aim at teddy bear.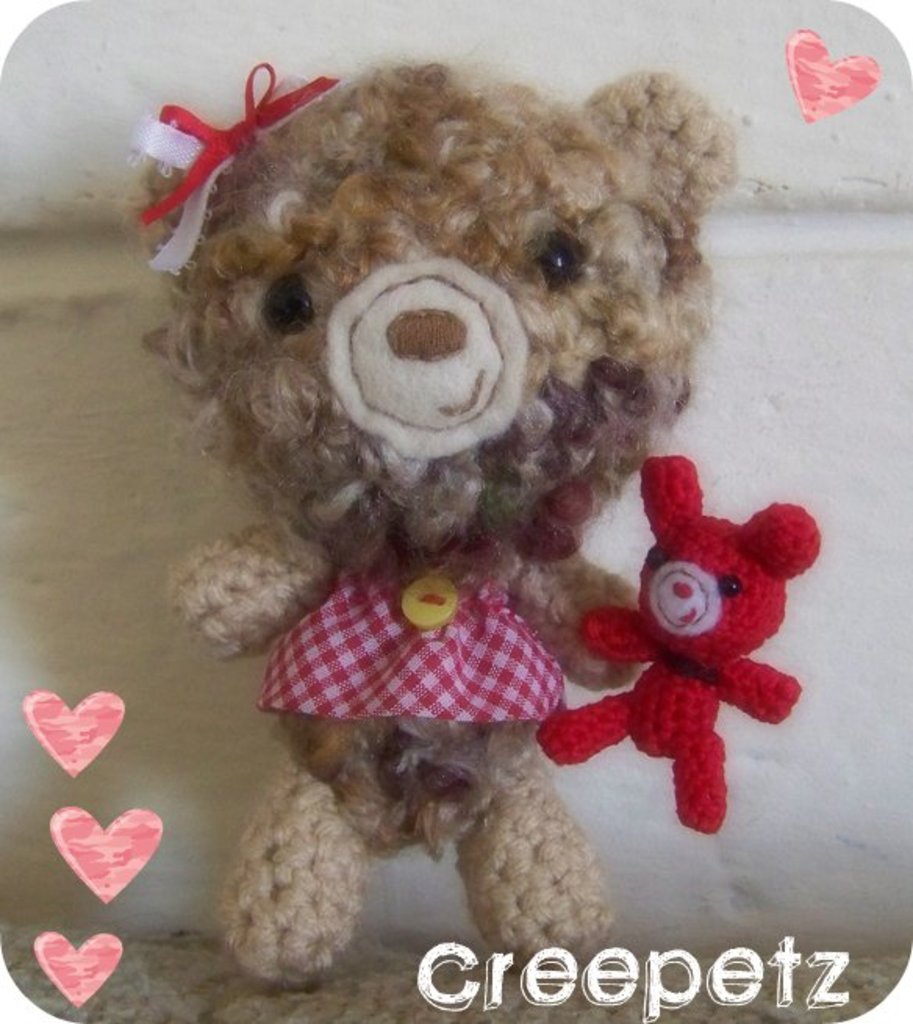
Aimed at [528,457,822,829].
